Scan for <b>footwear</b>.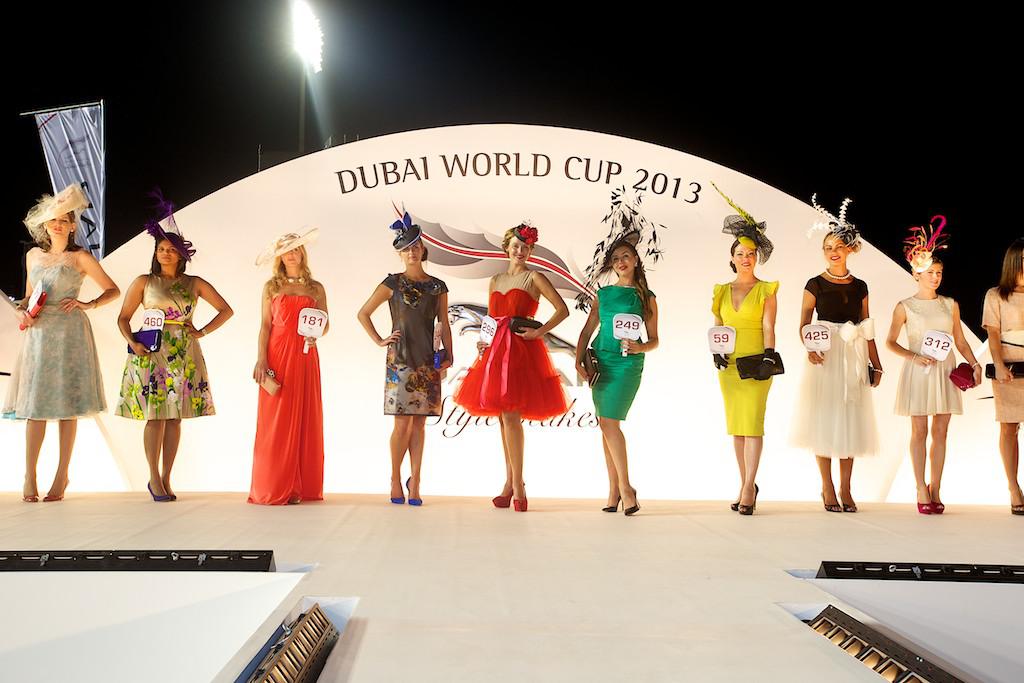
Scan result: 147, 478, 169, 501.
